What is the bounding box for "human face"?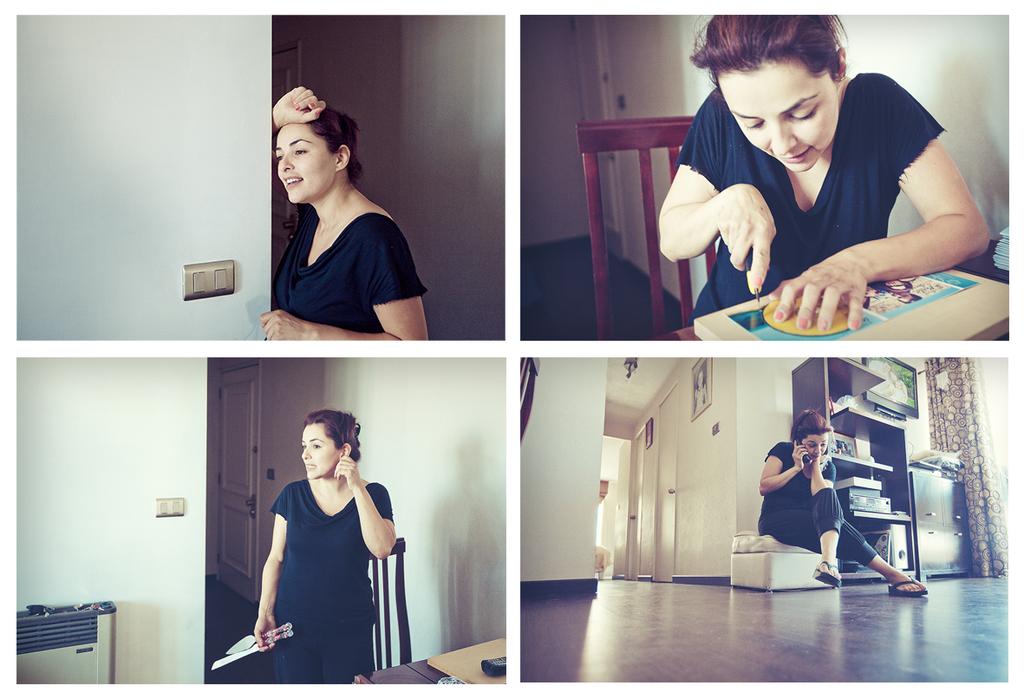
region(299, 421, 342, 479).
